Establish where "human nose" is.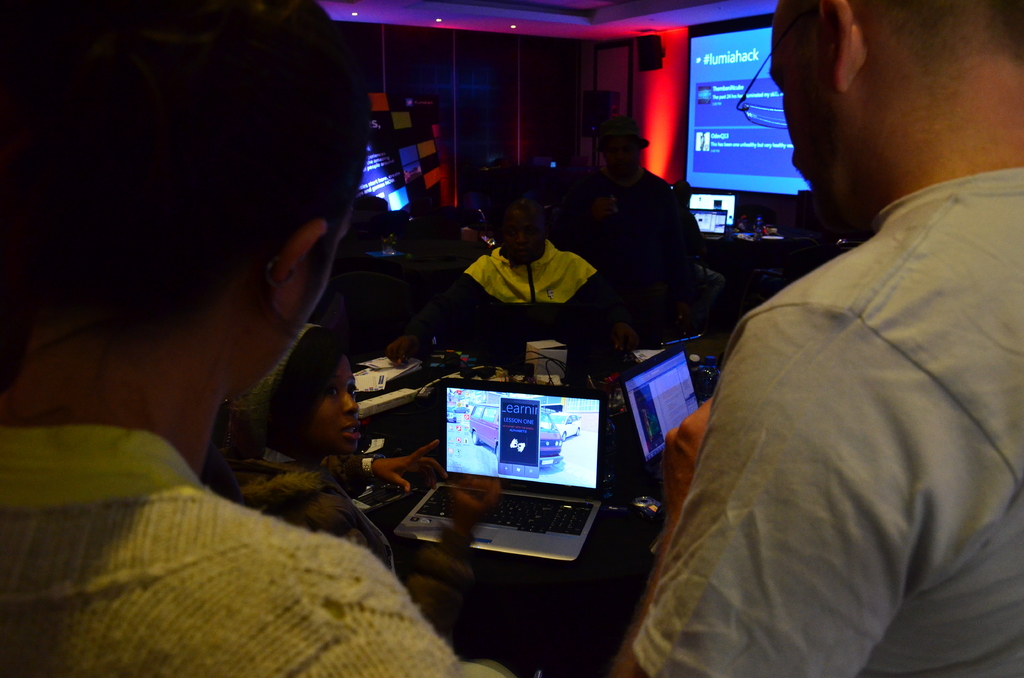
Established at region(516, 234, 527, 246).
